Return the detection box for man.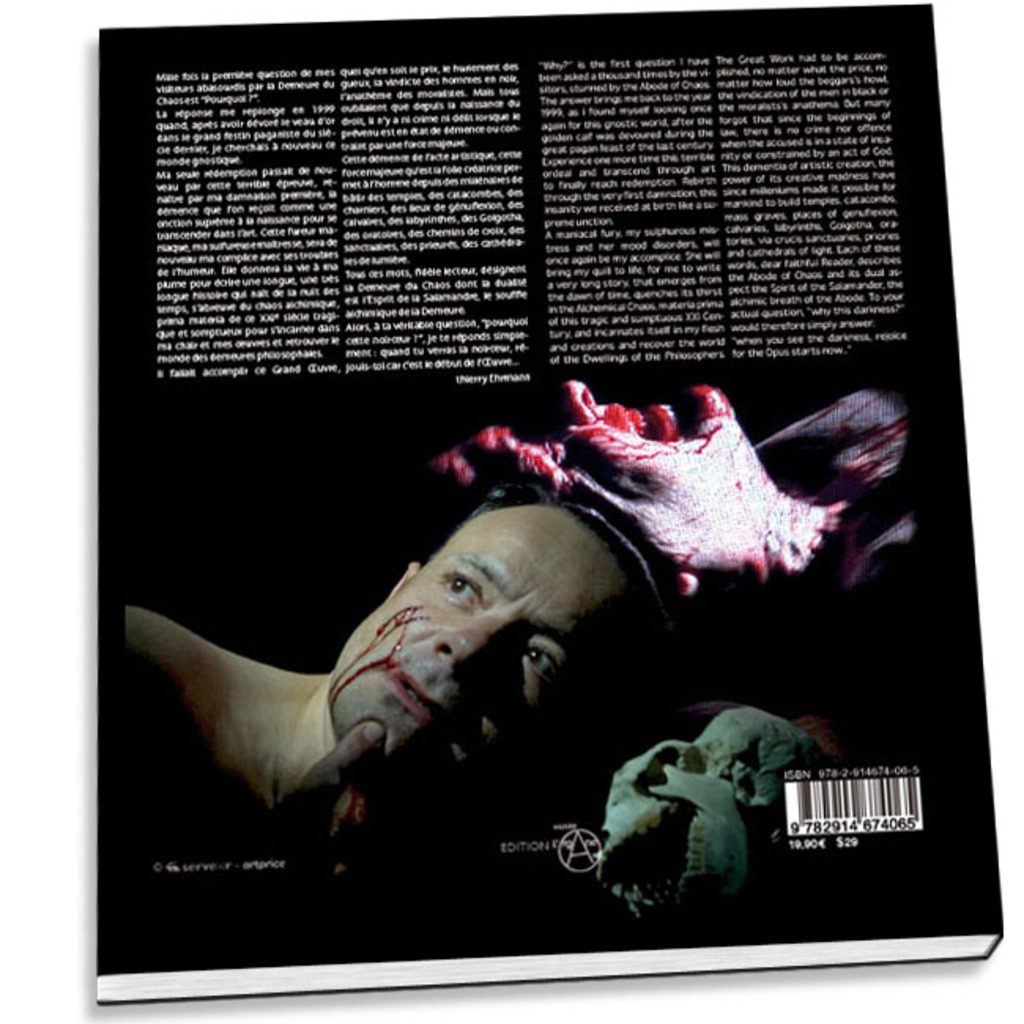
bbox(151, 413, 740, 868).
